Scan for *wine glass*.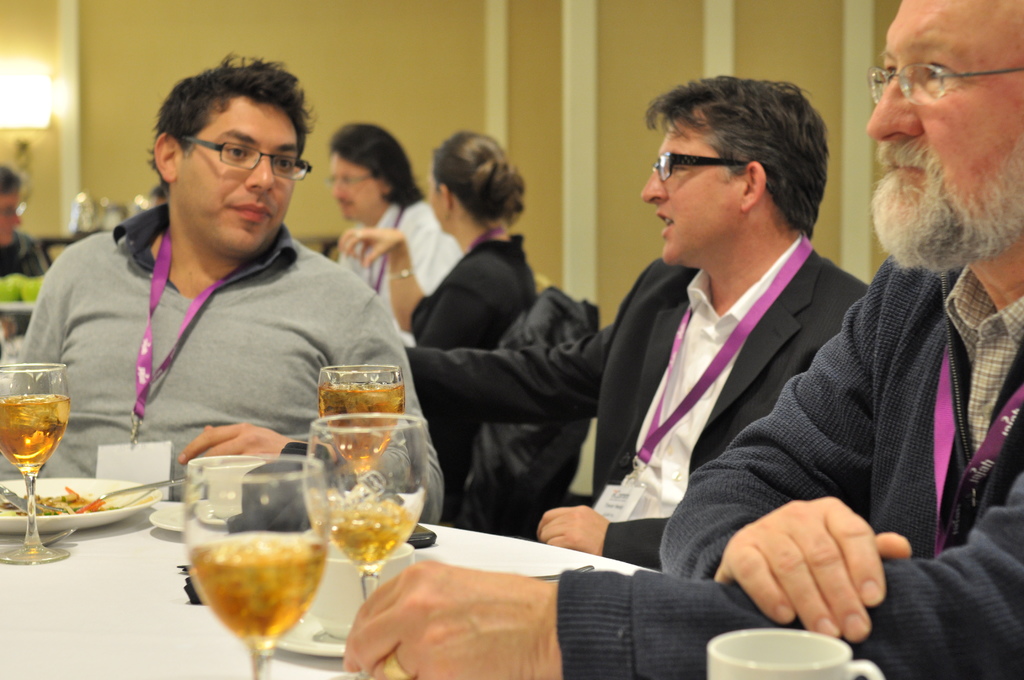
Scan result: box=[0, 360, 70, 565].
